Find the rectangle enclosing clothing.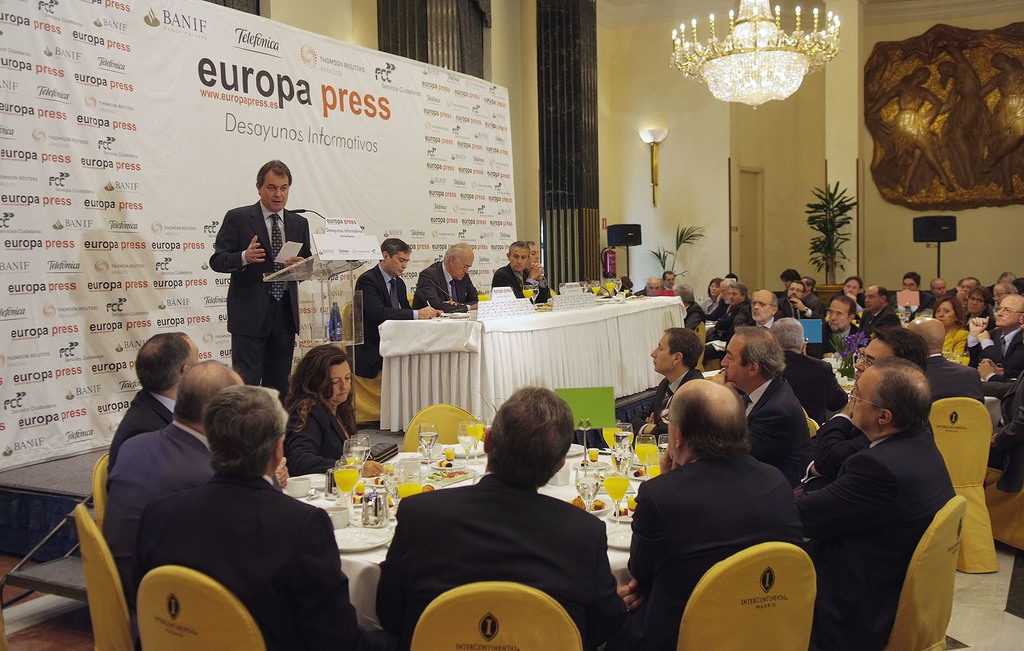
bbox=(923, 352, 992, 406).
